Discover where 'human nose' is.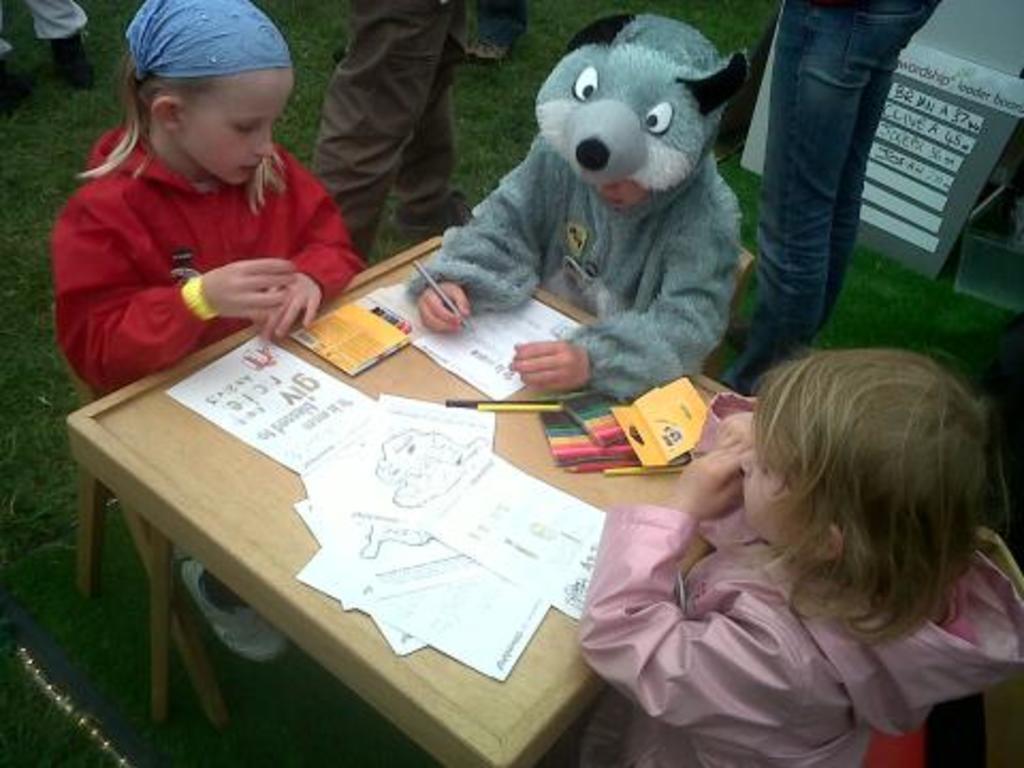
Discovered at x1=597, y1=179, x2=614, y2=190.
